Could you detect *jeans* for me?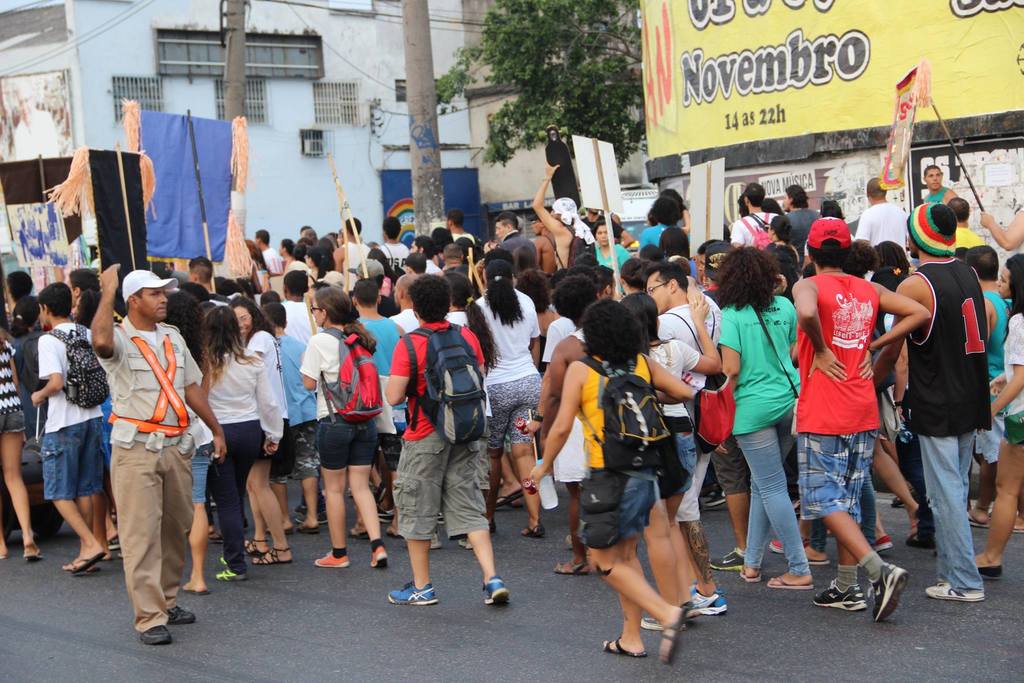
Detection result: <box>734,395,822,582</box>.
